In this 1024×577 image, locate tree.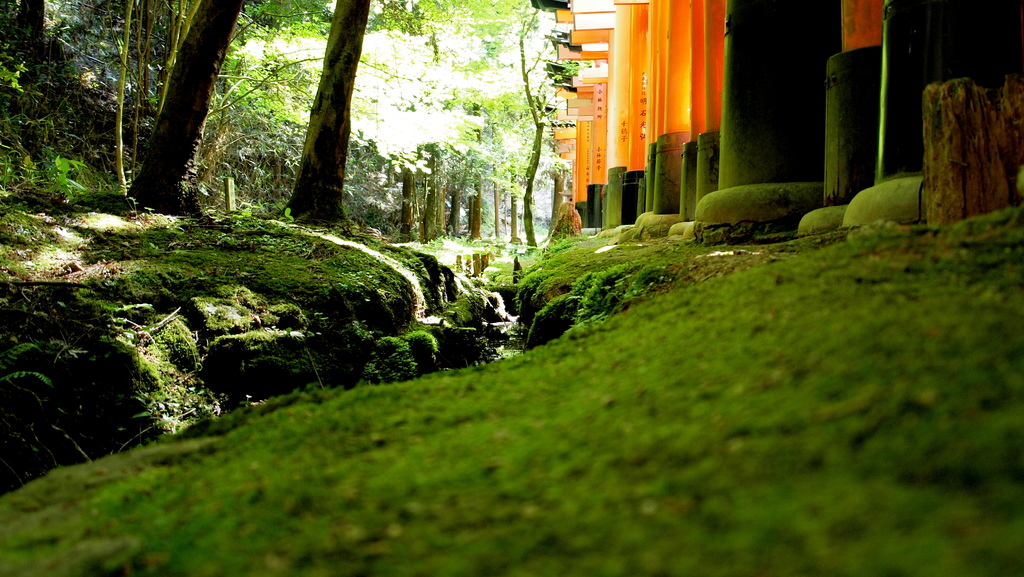
Bounding box: <region>3, 0, 561, 288</region>.
